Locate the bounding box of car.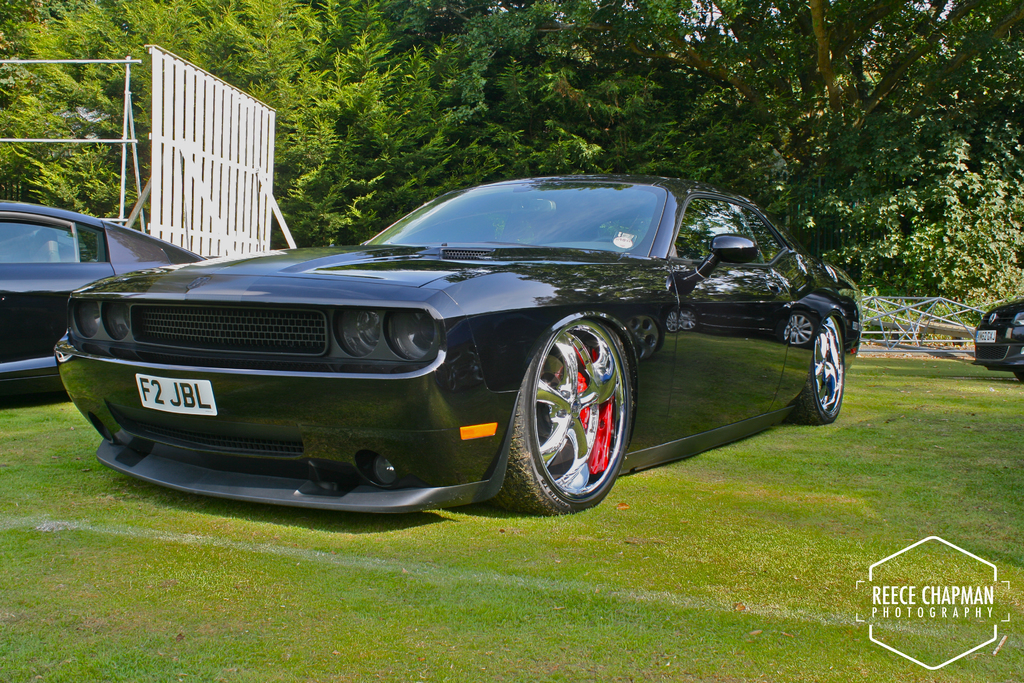
Bounding box: {"x1": 970, "y1": 297, "x2": 1023, "y2": 383}.
